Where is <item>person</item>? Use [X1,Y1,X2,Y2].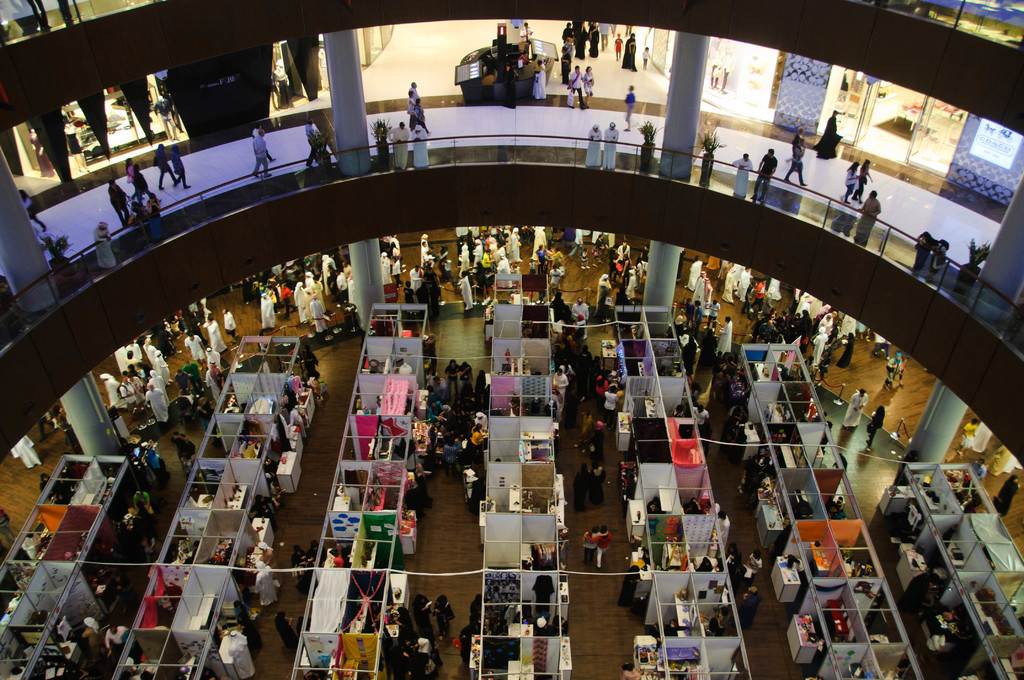
[252,130,271,175].
